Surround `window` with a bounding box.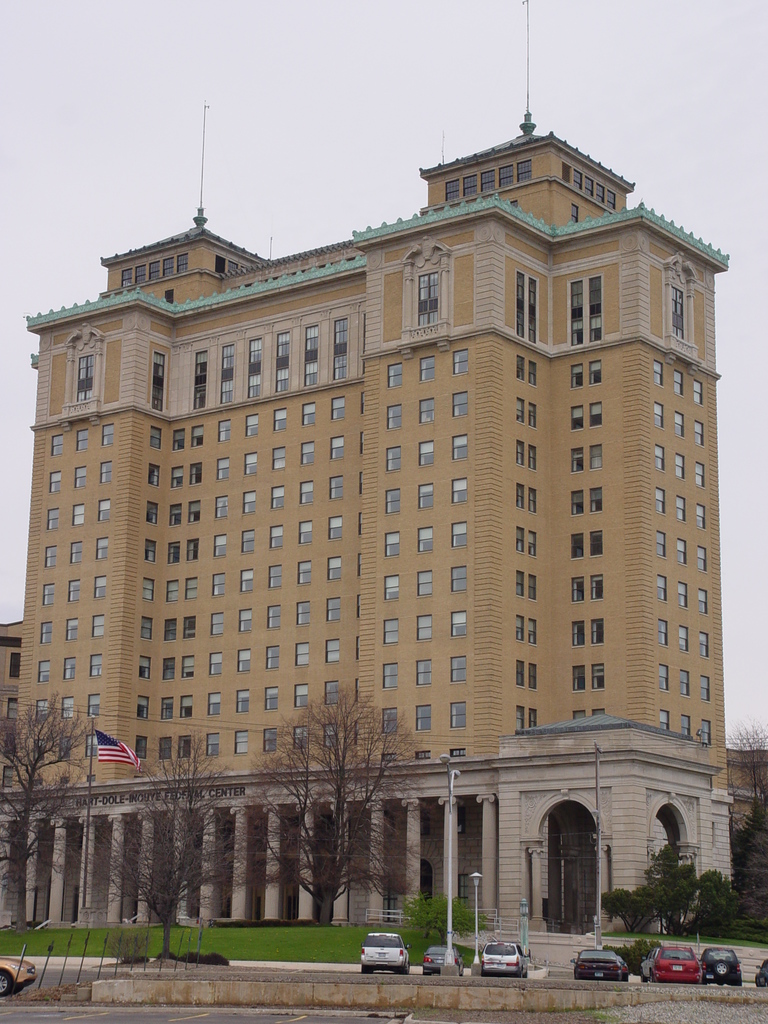
<bbox>238, 606, 252, 630</bbox>.
